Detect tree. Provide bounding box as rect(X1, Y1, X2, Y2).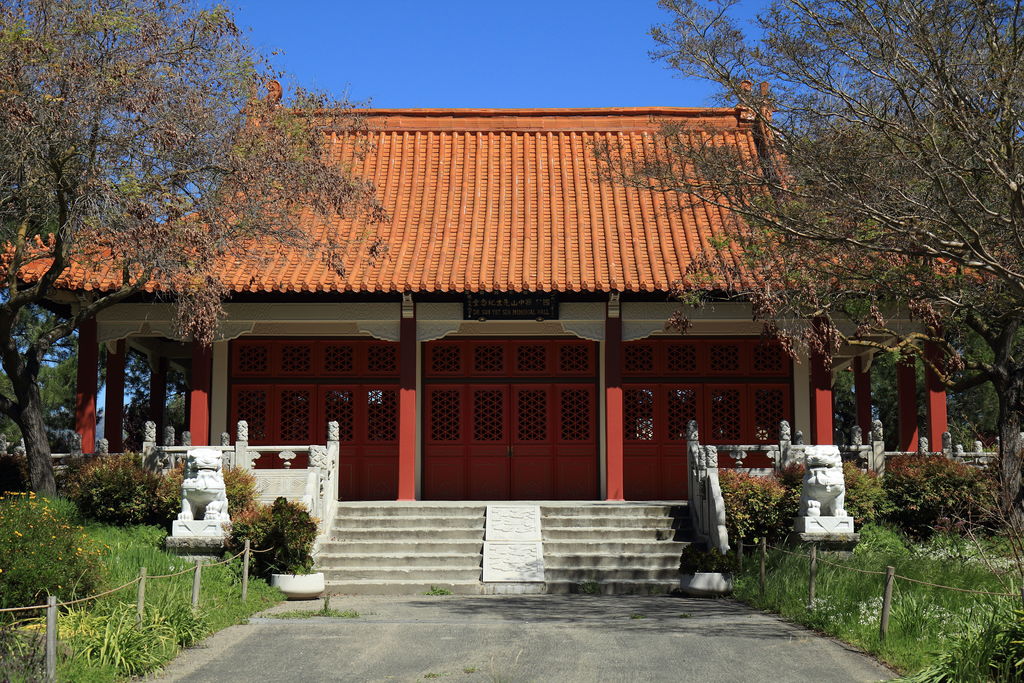
rect(124, 397, 183, 449).
